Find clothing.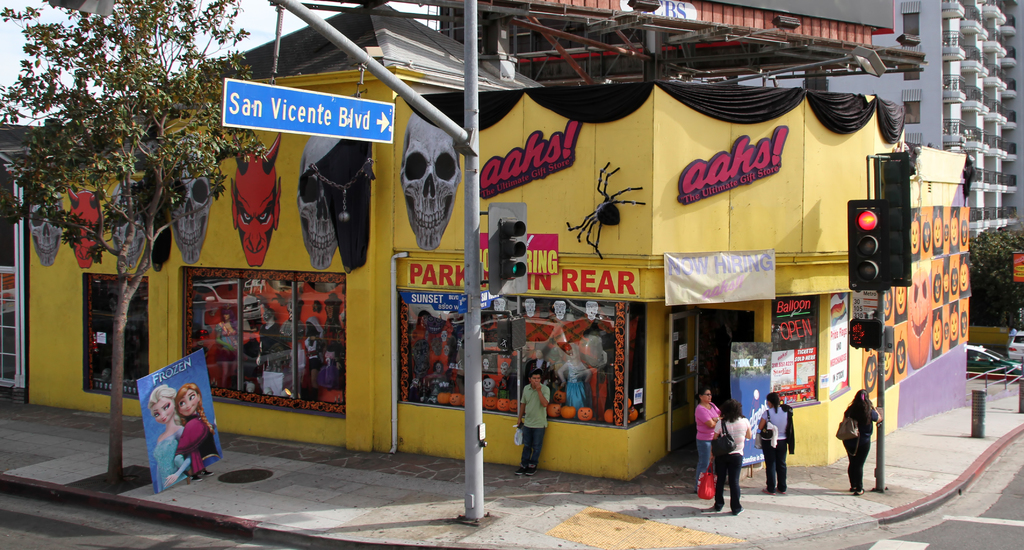
BBox(148, 422, 188, 491).
